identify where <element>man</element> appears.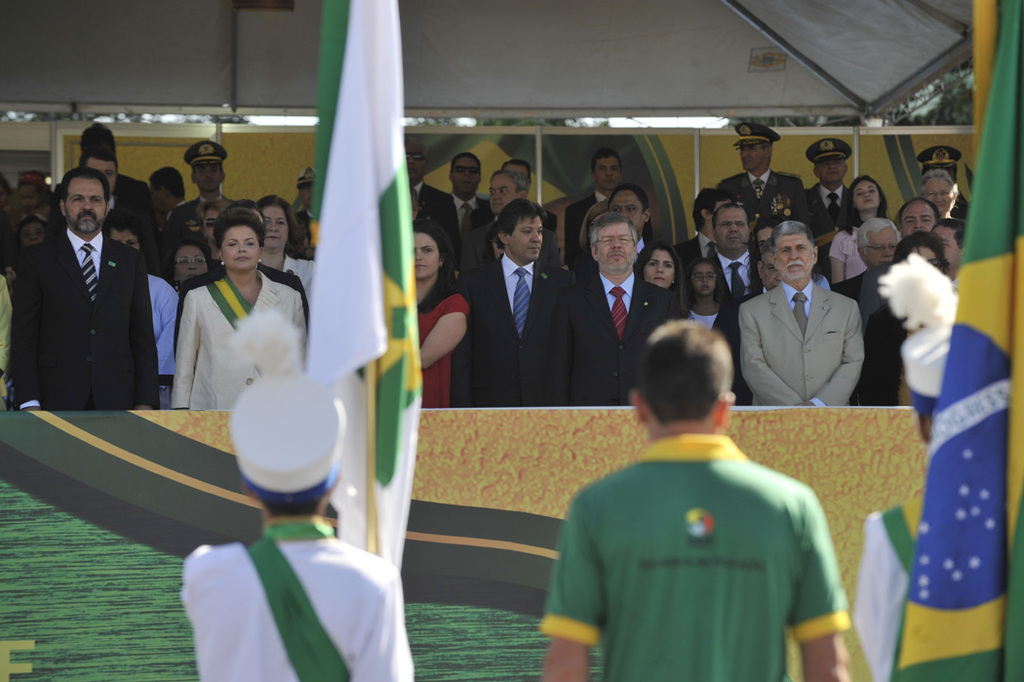
Appears at crop(703, 207, 765, 343).
